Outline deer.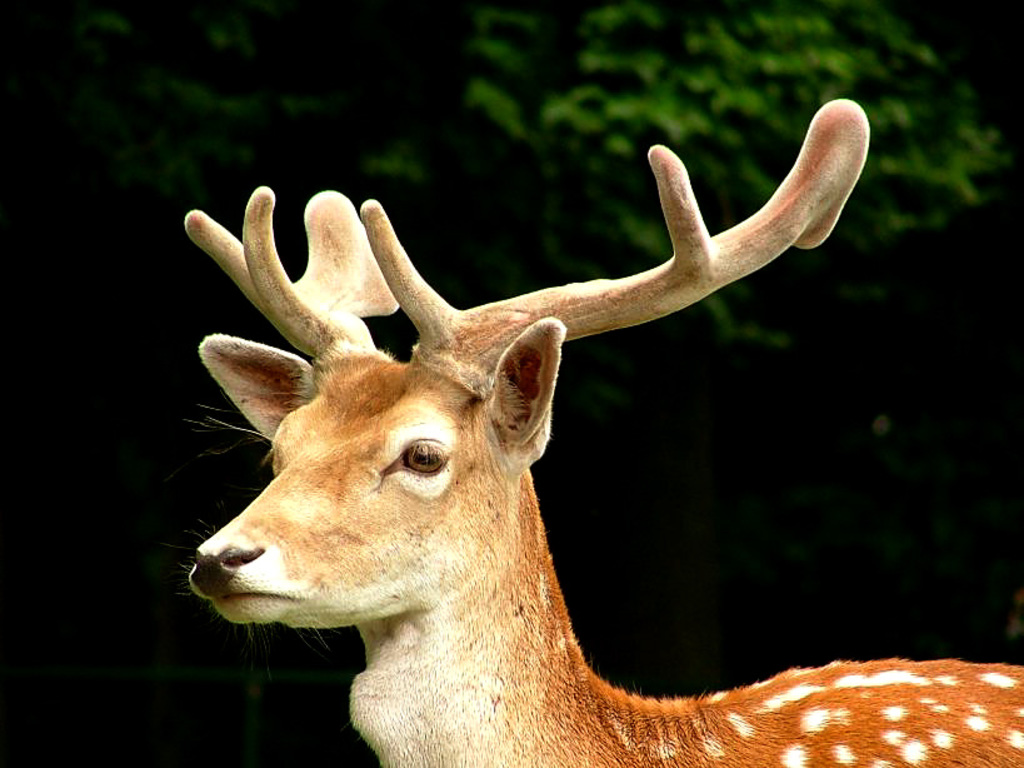
Outline: region(189, 99, 1021, 765).
